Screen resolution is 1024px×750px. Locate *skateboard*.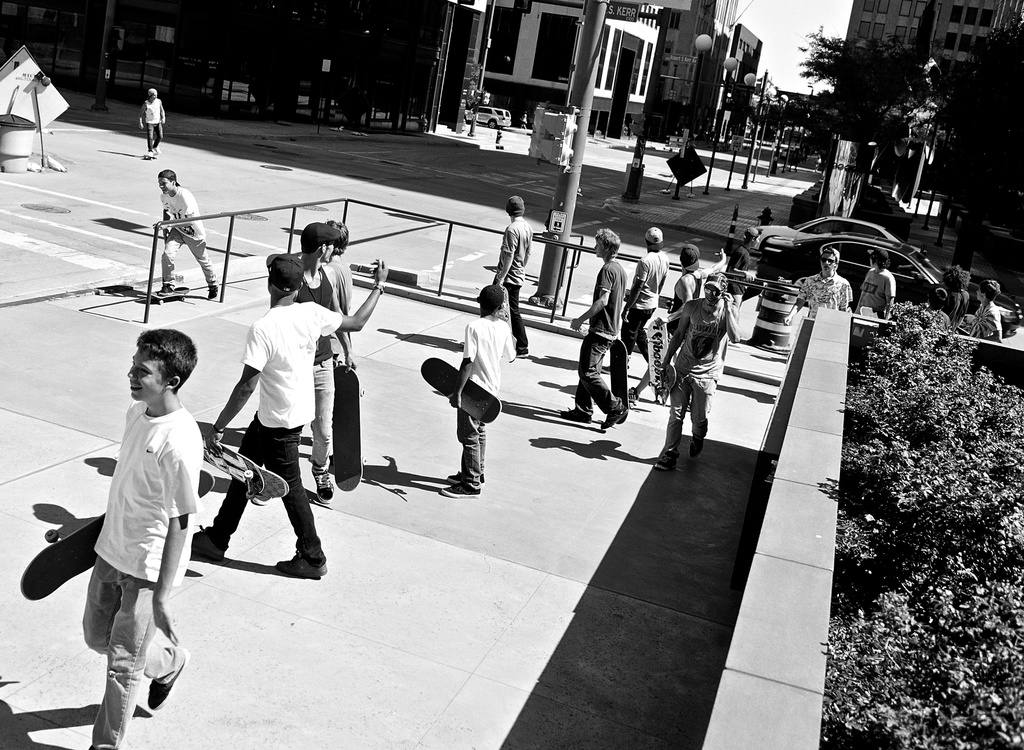
box(332, 361, 366, 494).
